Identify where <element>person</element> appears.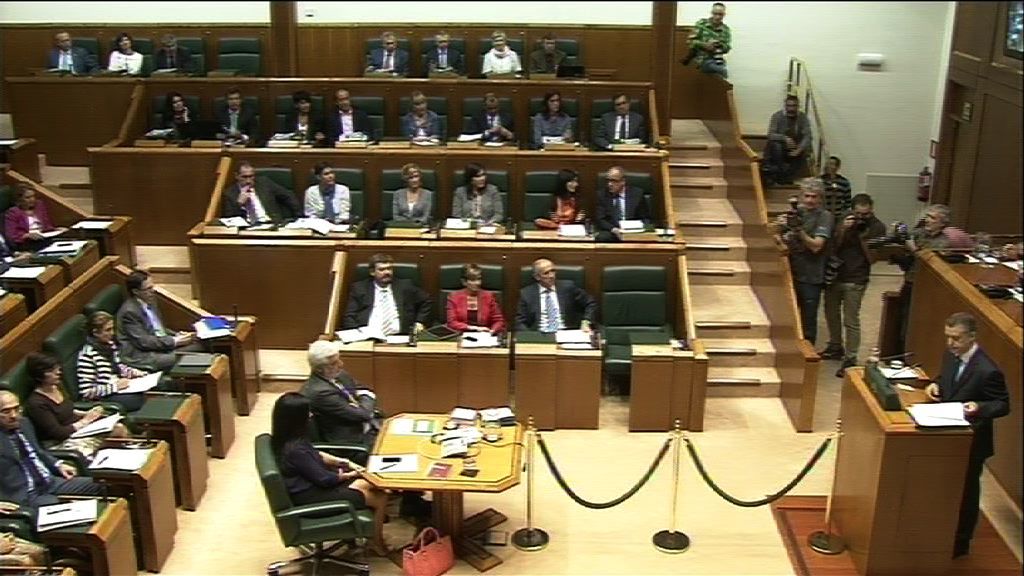
Appears at (819,155,852,229).
